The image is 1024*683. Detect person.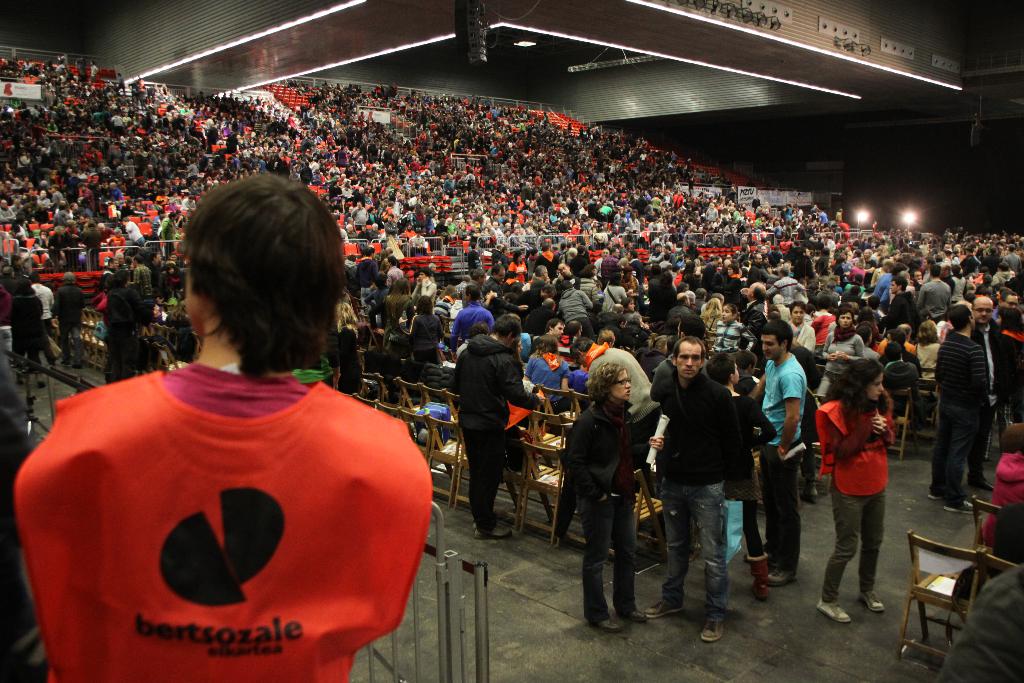
Detection: <region>558, 334, 607, 399</region>.
